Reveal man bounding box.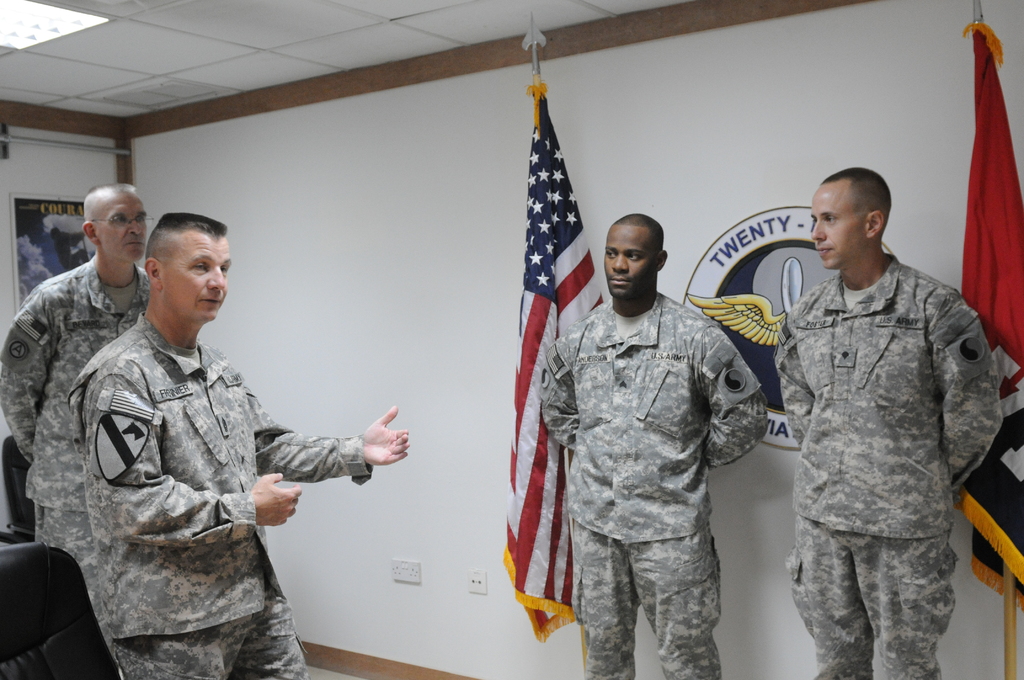
Revealed: BBox(0, 178, 168, 548).
